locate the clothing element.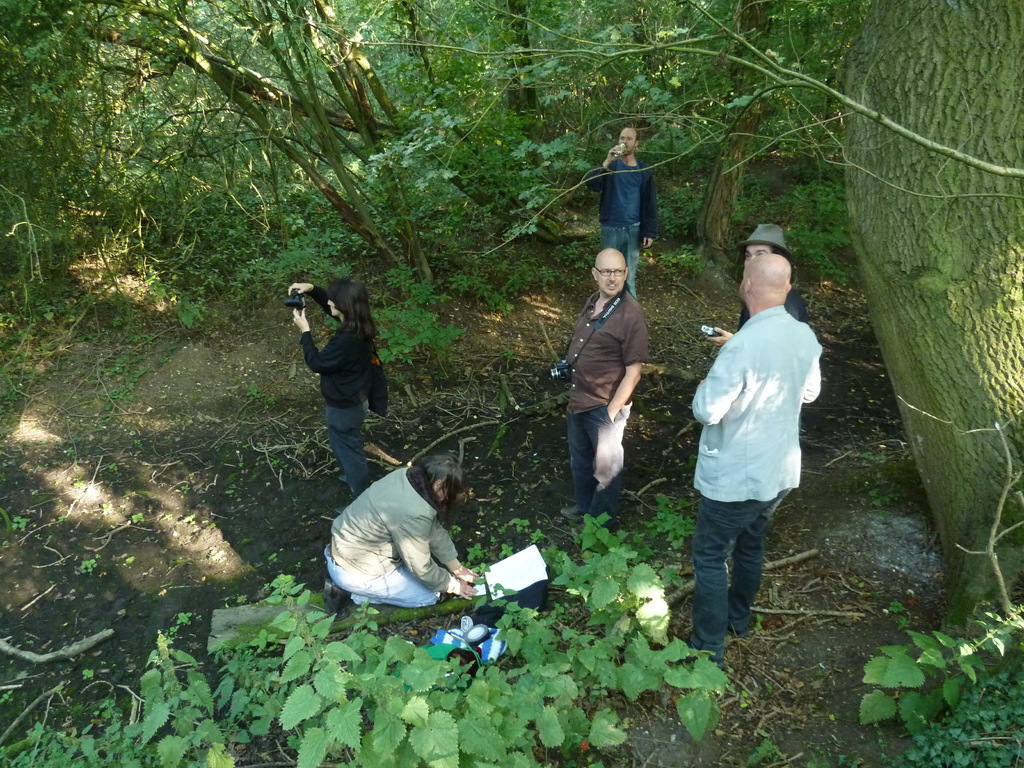
Element bbox: 558:289:659:513.
